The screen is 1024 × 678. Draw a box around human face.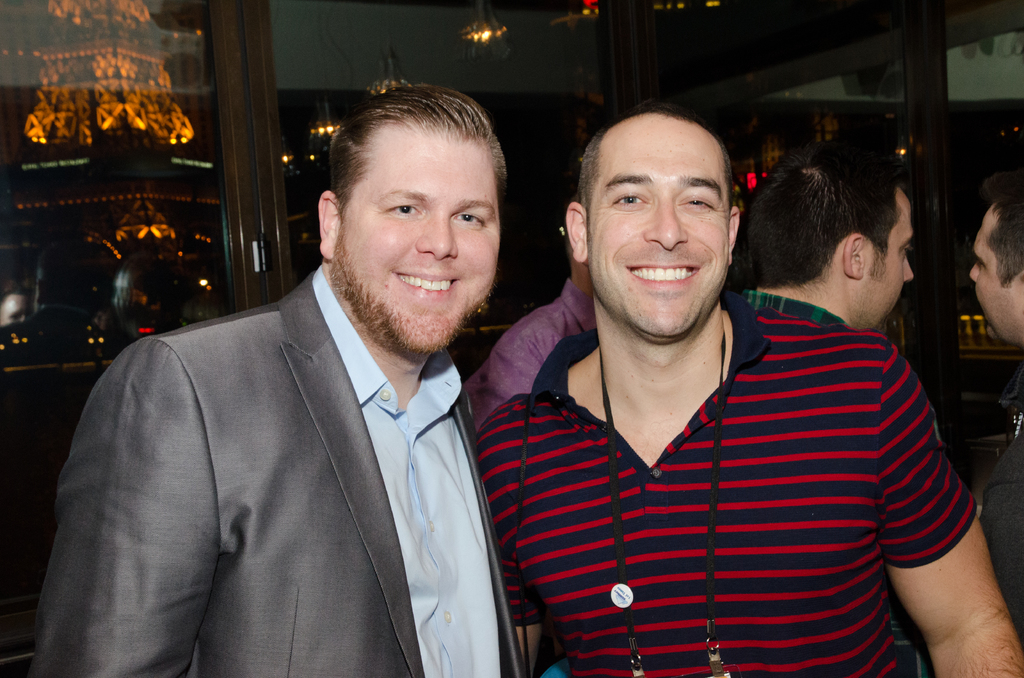
bbox=[586, 118, 729, 339].
